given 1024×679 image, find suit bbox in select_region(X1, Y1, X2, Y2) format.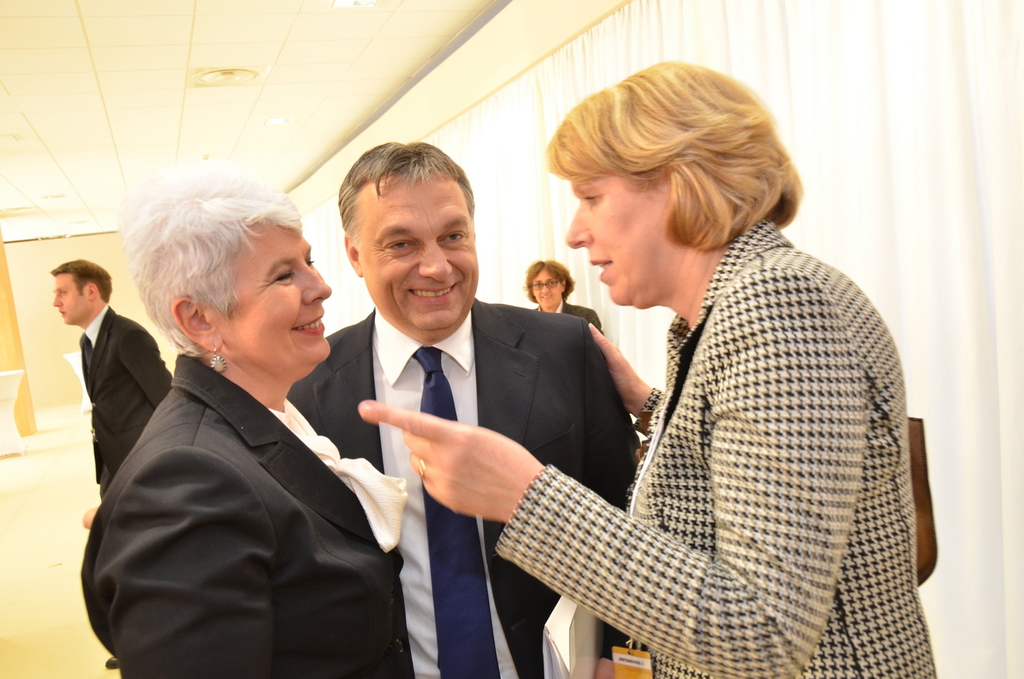
select_region(65, 263, 423, 669).
